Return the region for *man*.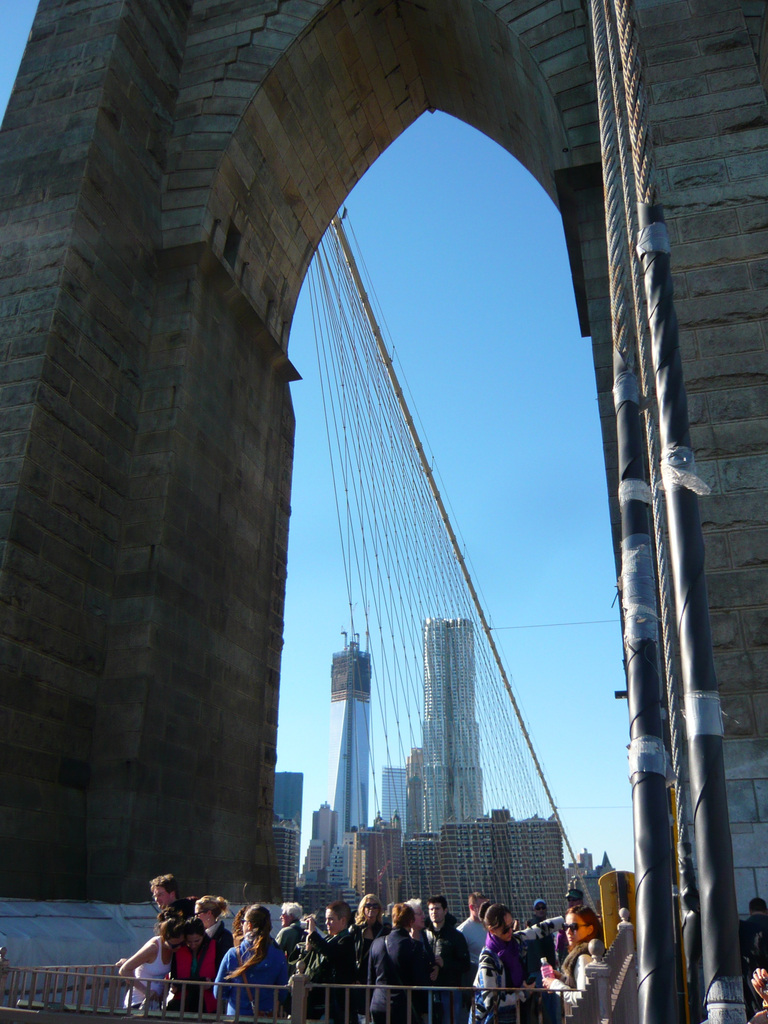
461/892/494/960.
